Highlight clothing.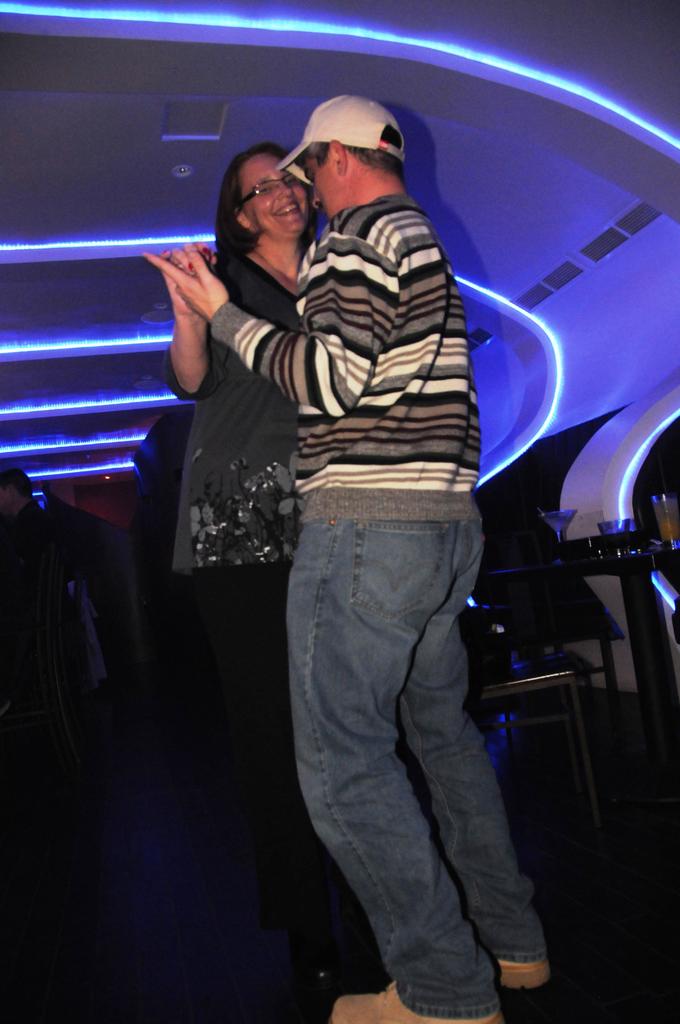
Highlighted region: box(204, 194, 547, 1020).
